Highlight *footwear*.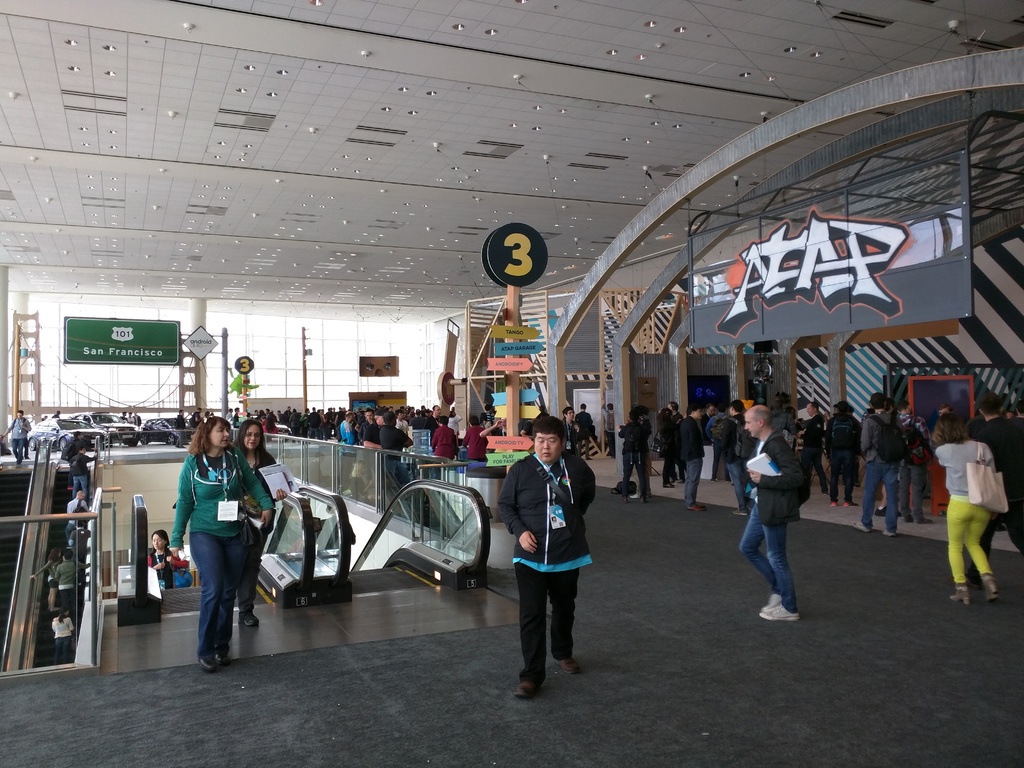
Highlighted region: bbox=(949, 584, 969, 602).
